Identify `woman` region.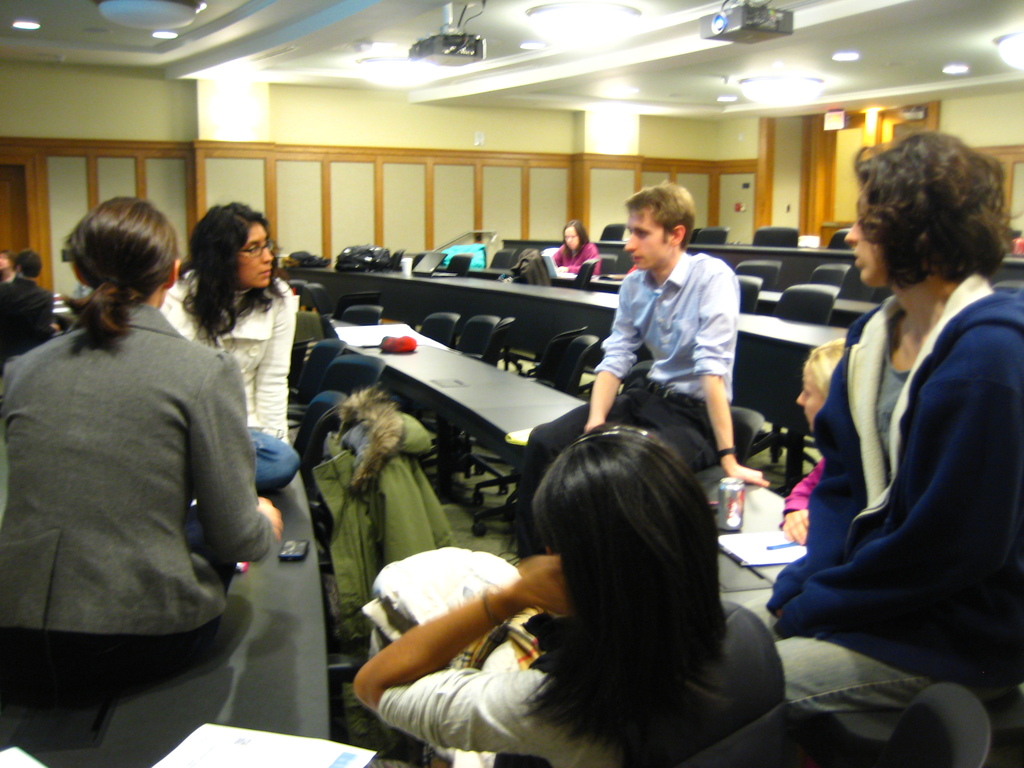
Region: detection(781, 97, 1013, 717).
